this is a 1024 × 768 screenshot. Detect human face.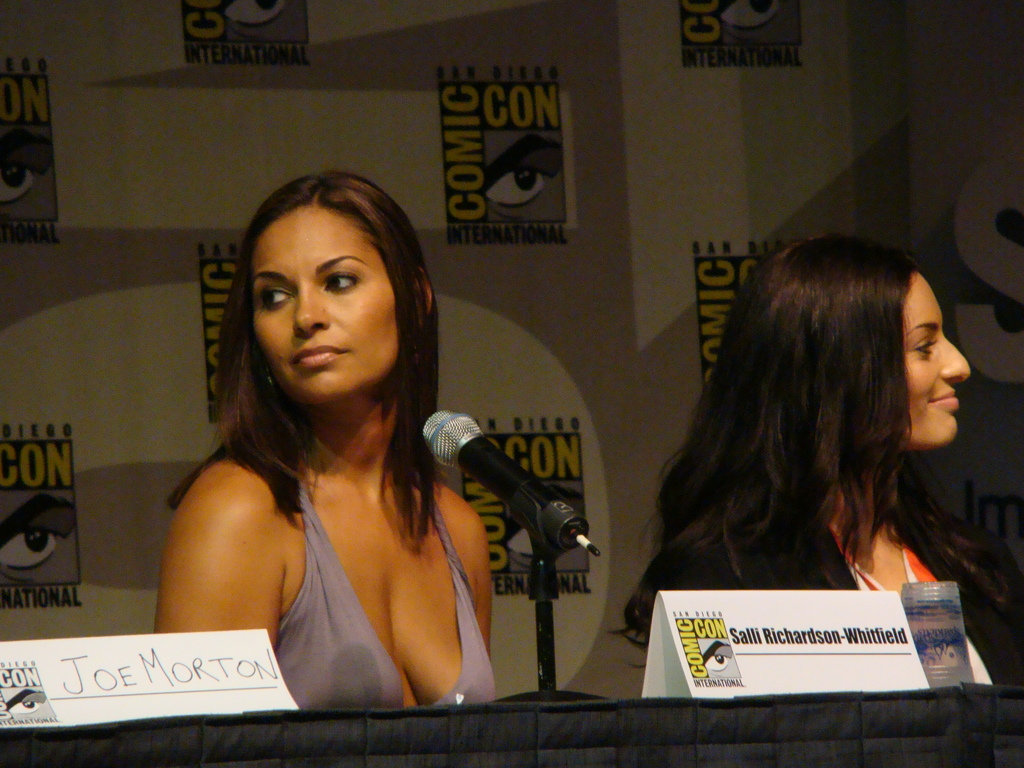
(left=909, top=269, right=973, bottom=446).
